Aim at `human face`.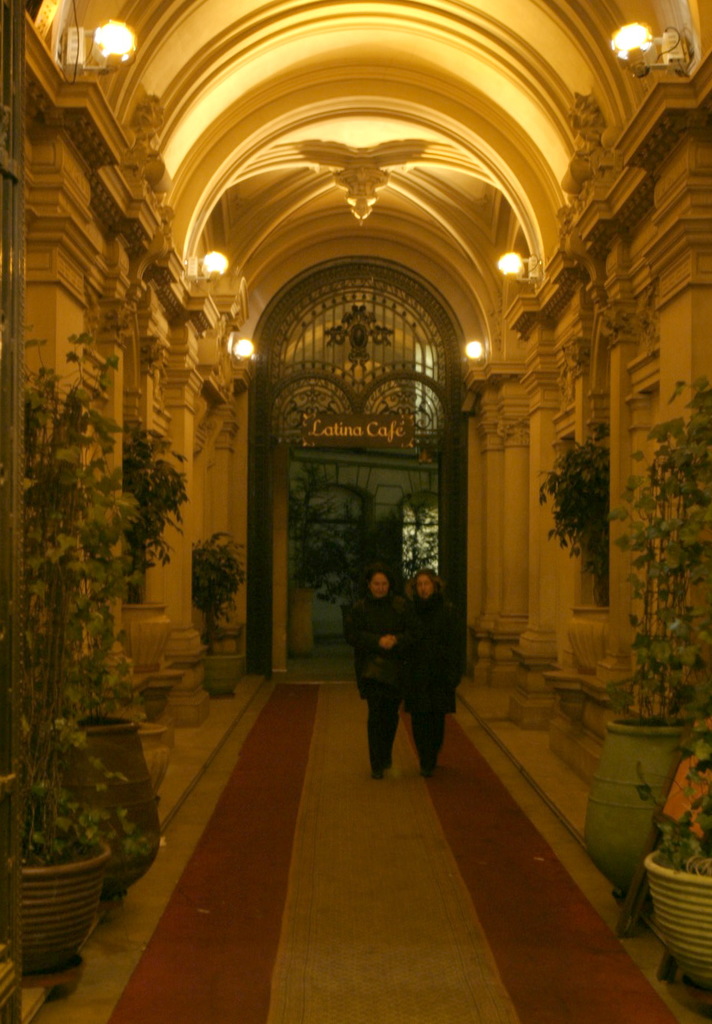
Aimed at bbox=(416, 575, 434, 599).
